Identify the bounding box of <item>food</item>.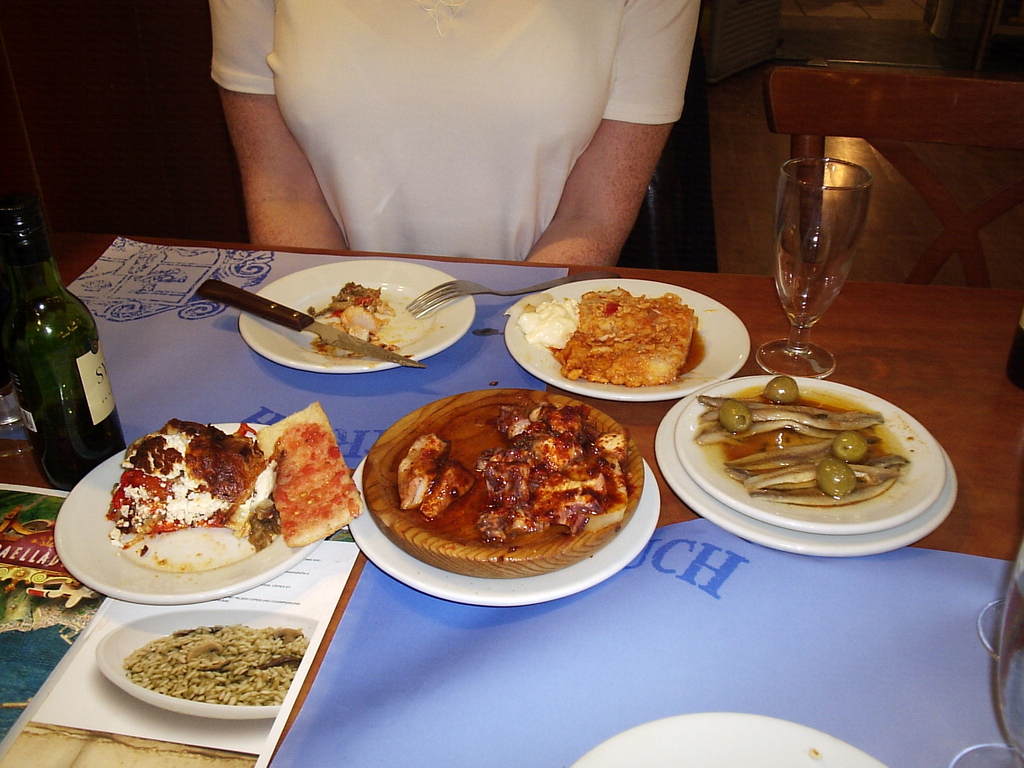
108 419 266 532.
